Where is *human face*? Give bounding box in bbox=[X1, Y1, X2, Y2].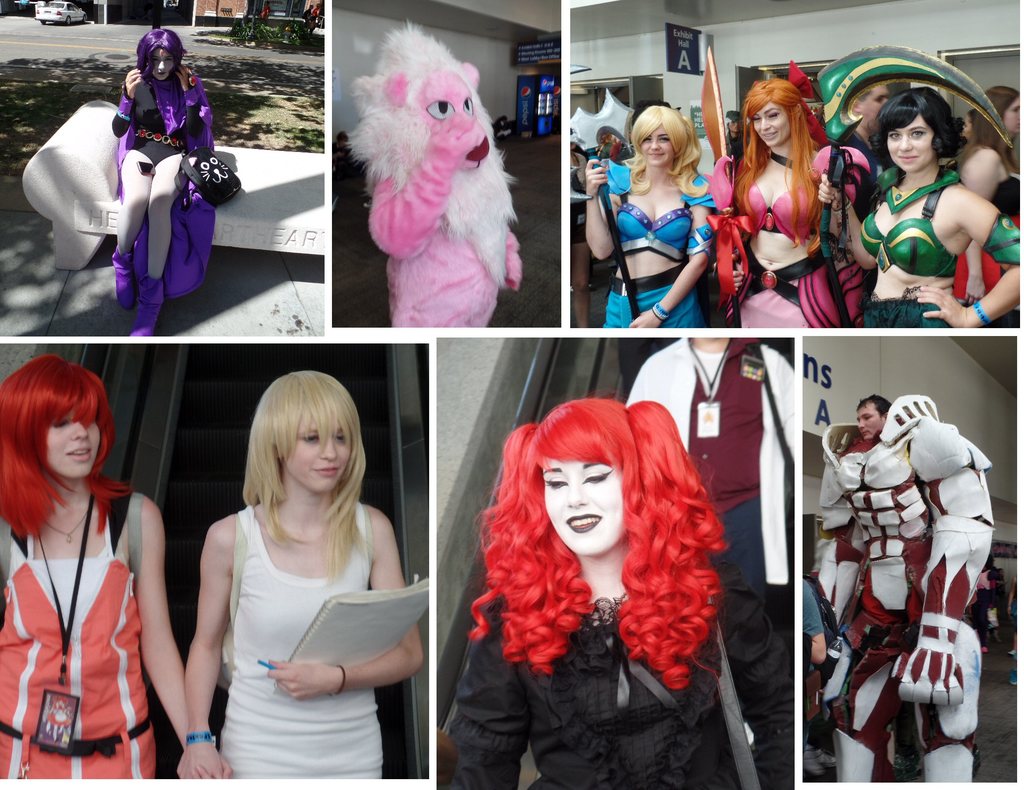
bbox=[279, 414, 355, 494].
